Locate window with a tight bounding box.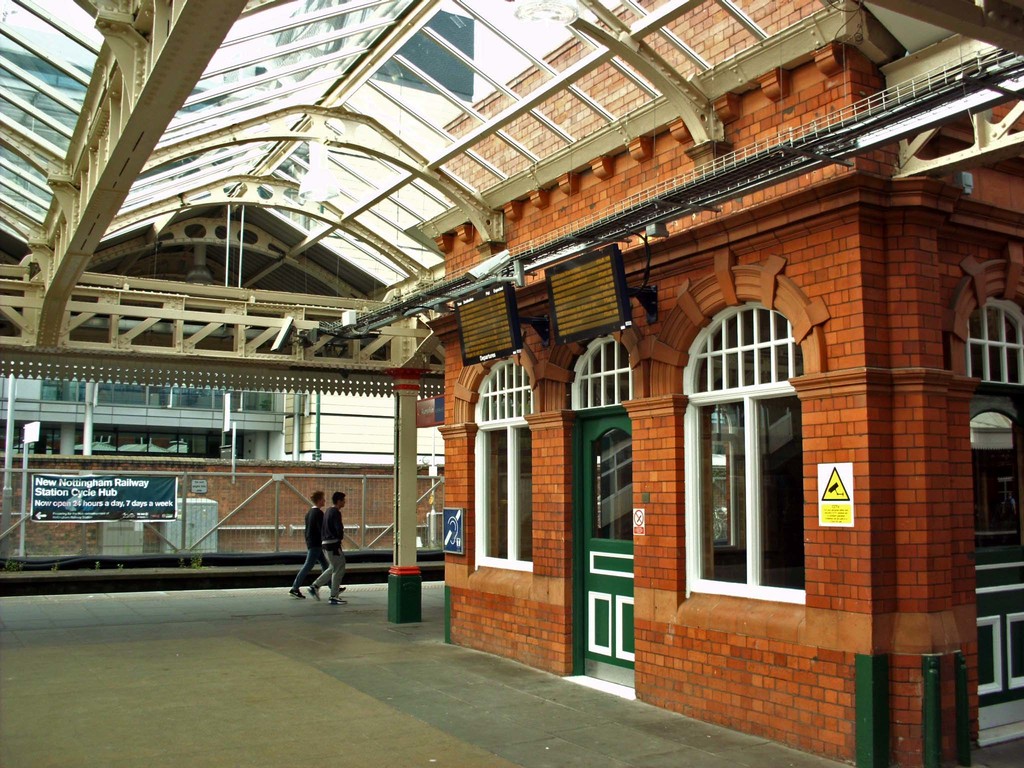
detection(291, 0, 479, 100).
